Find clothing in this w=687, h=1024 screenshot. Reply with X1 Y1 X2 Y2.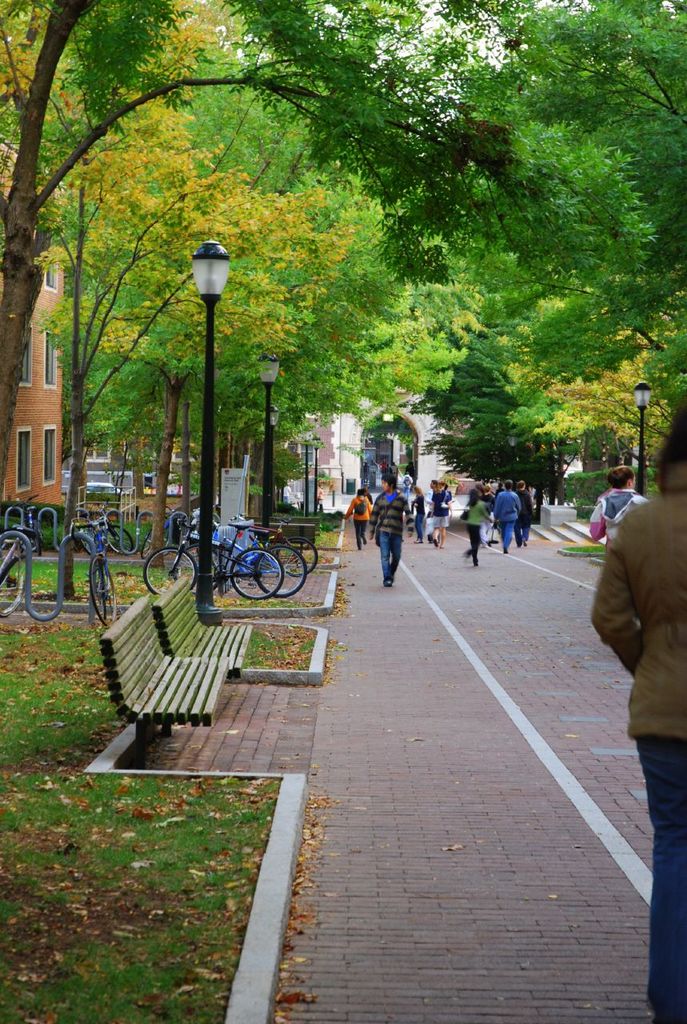
341 494 373 549.
